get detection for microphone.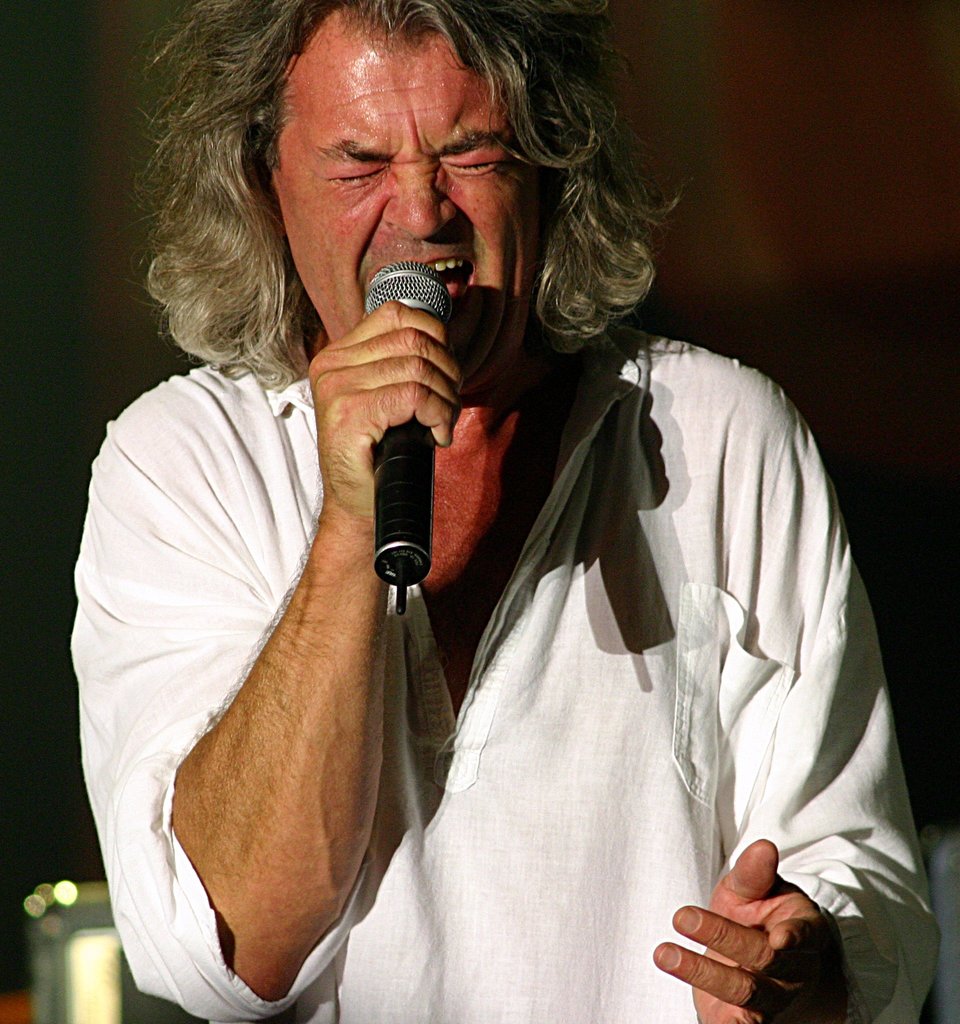
Detection: 312:257:509:557.
